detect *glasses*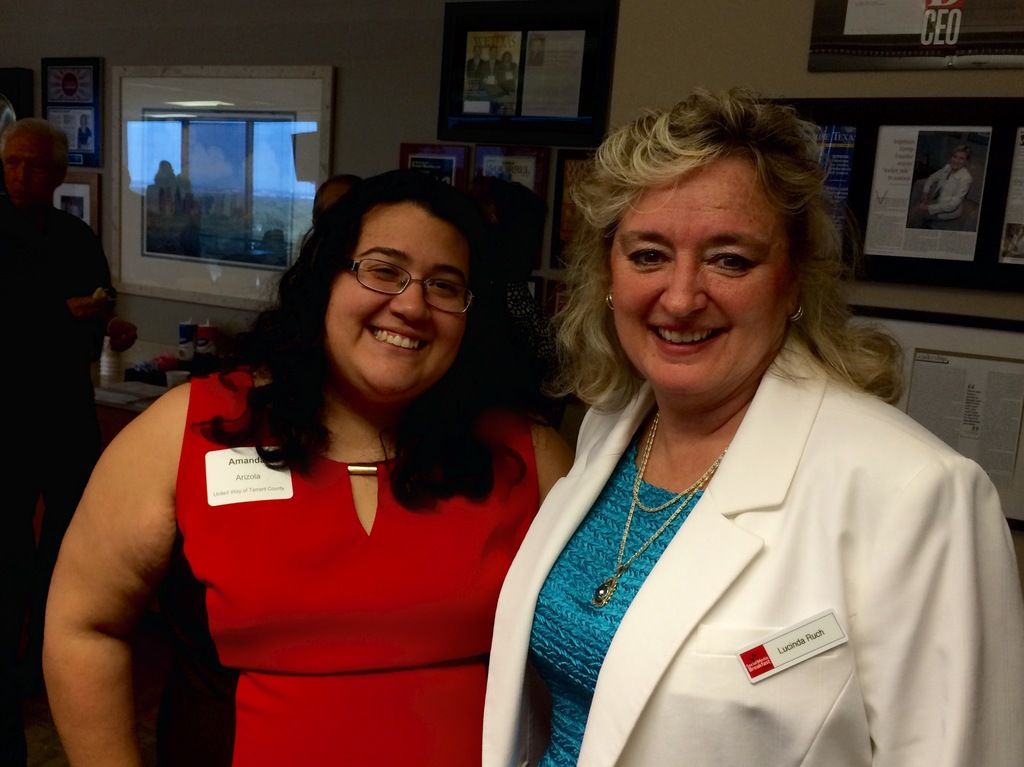
x1=345 y1=257 x2=470 y2=325
